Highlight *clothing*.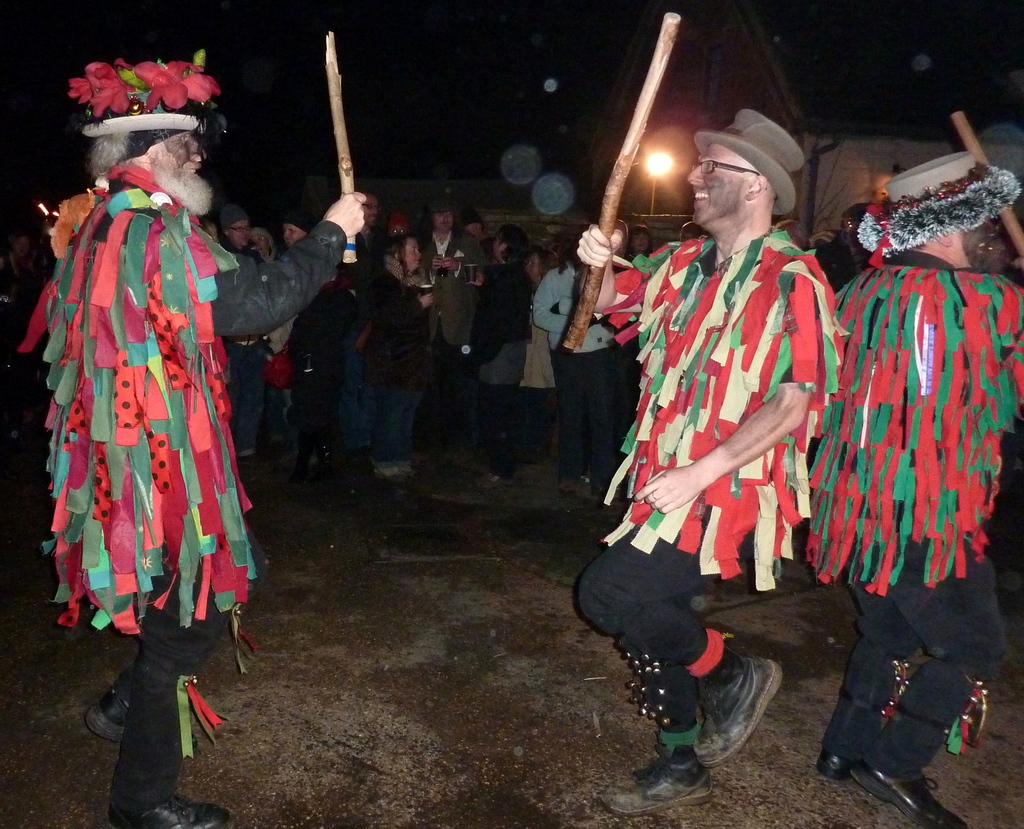
Highlighted region: x1=535 y1=262 x2=613 y2=480.
